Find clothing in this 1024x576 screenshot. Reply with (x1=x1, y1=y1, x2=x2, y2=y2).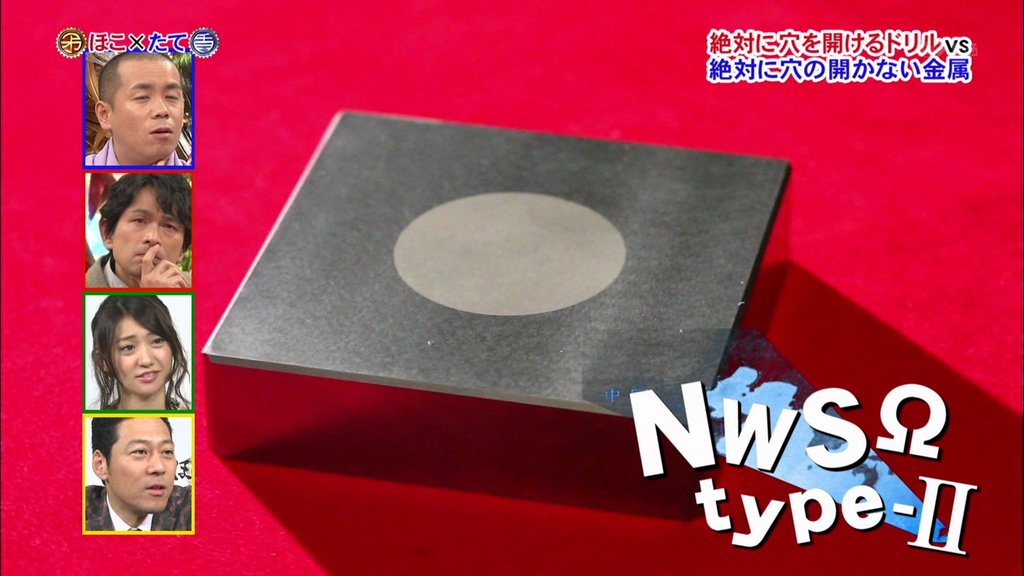
(x1=81, y1=378, x2=194, y2=417).
